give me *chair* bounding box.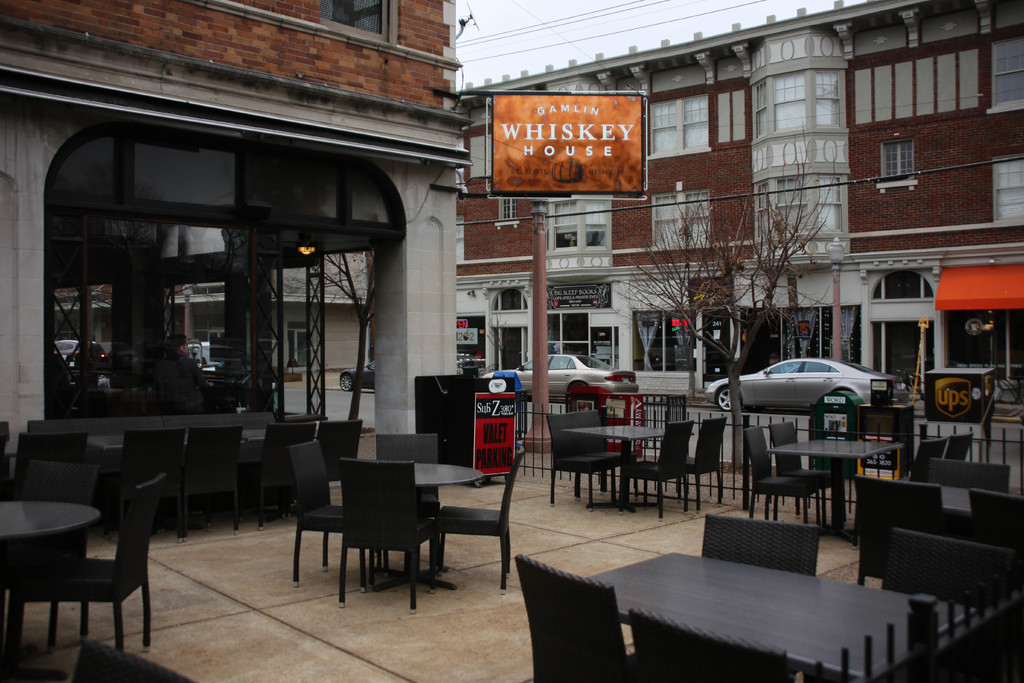
514:554:646:682.
